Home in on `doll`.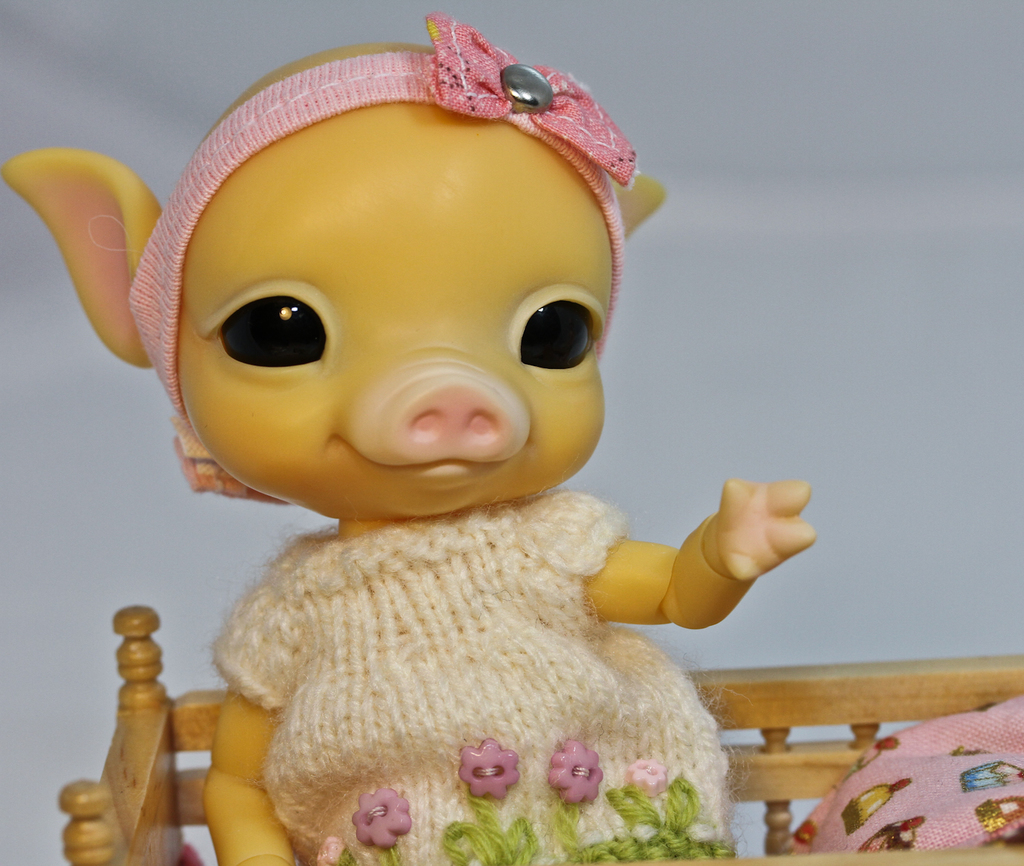
Homed in at (left=124, top=186, right=778, bottom=818).
